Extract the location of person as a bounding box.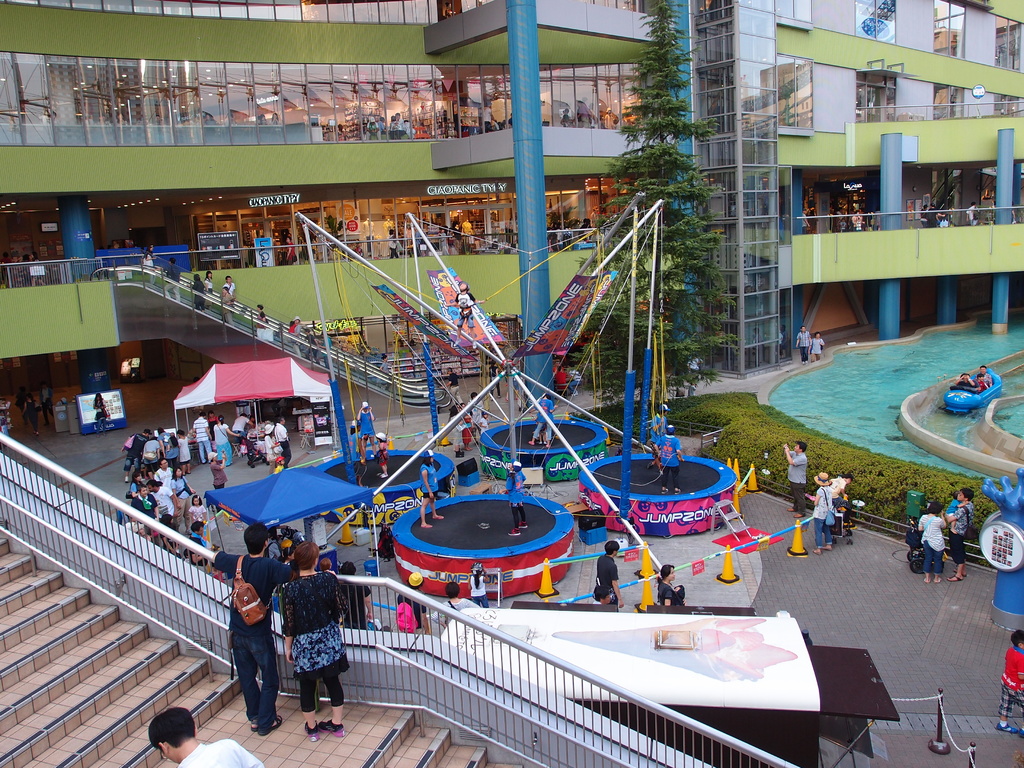
[x1=795, y1=325, x2=811, y2=365].
